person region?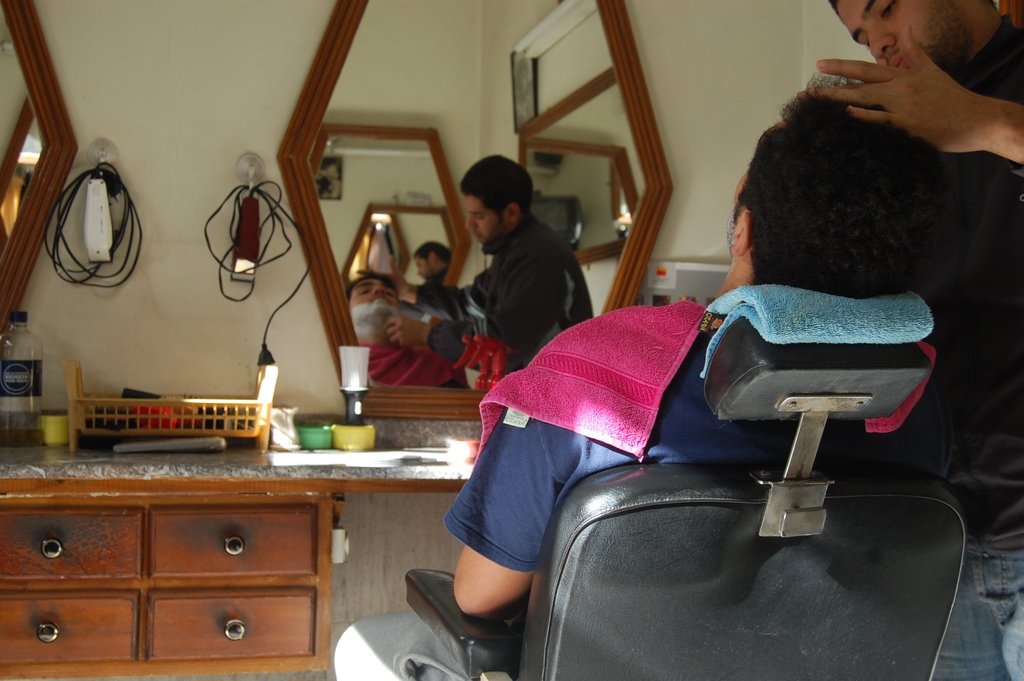
[left=826, top=0, right=1023, bottom=680]
